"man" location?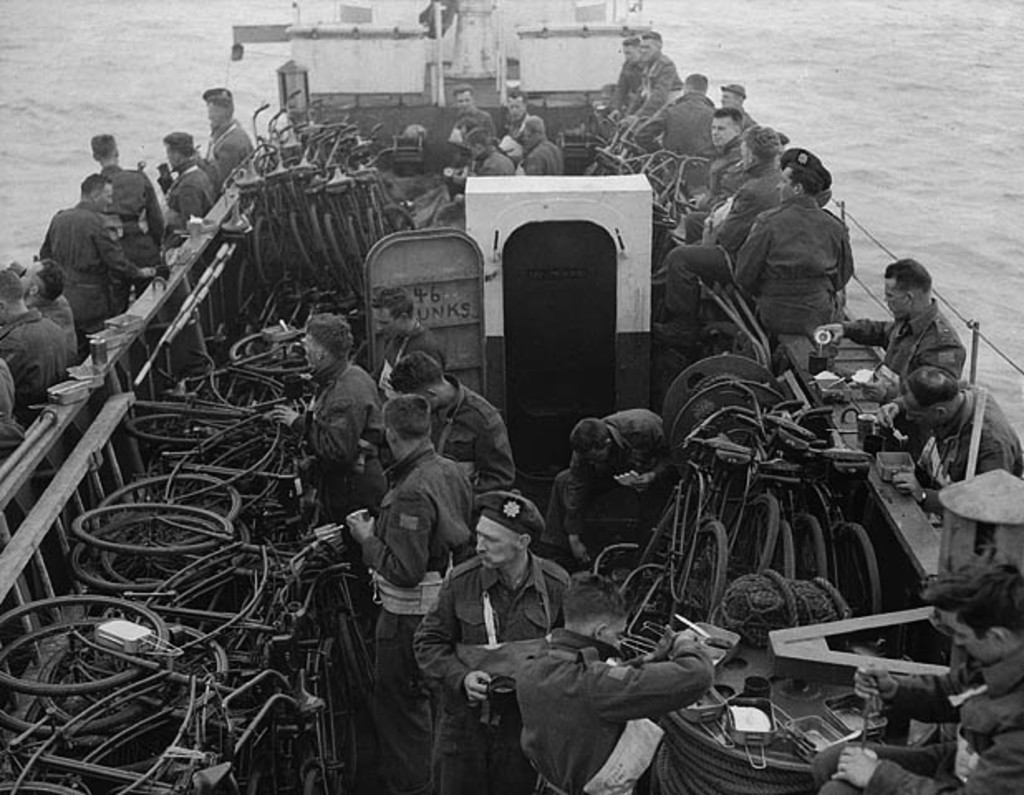
373 283 444 399
